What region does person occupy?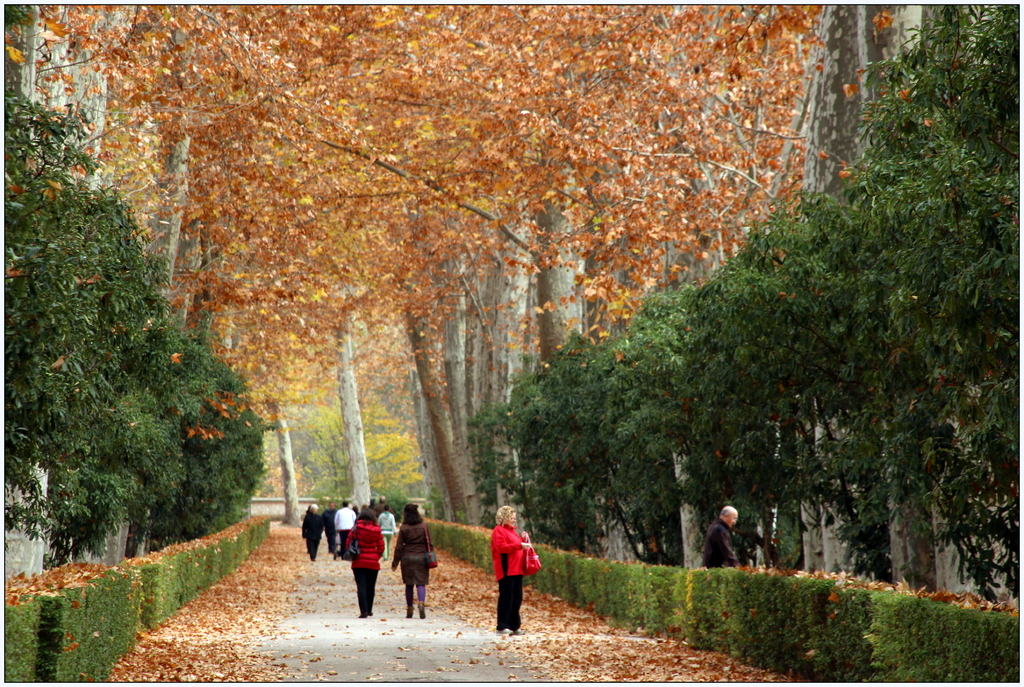
{"x1": 483, "y1": 509, "x2": 549, "y2": 633}.
